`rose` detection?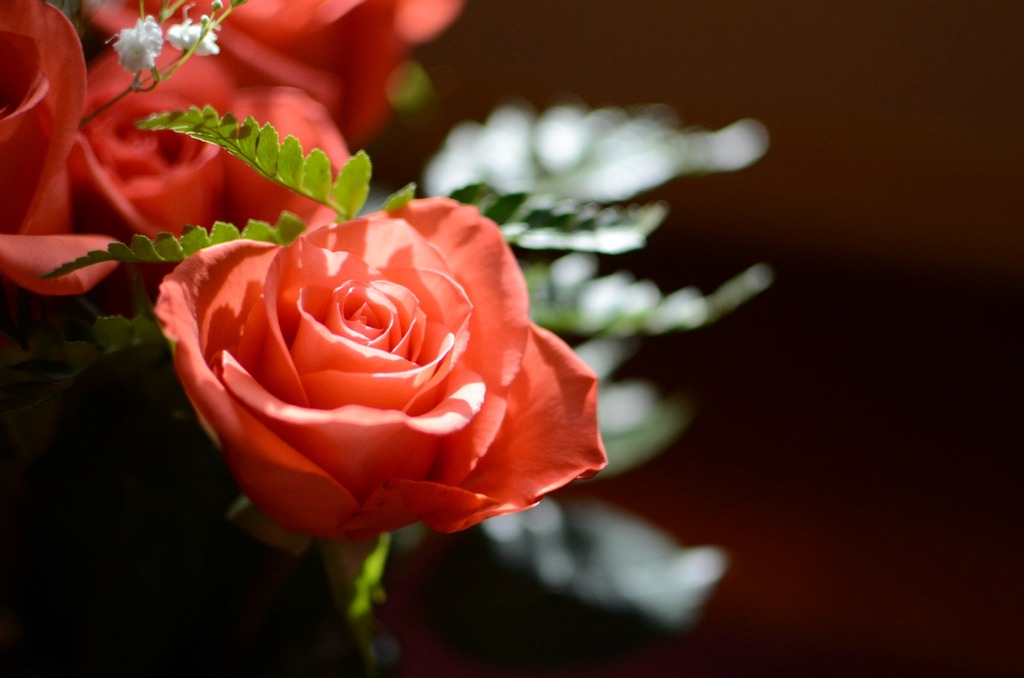
BBox(0, 0, 129, 293)
